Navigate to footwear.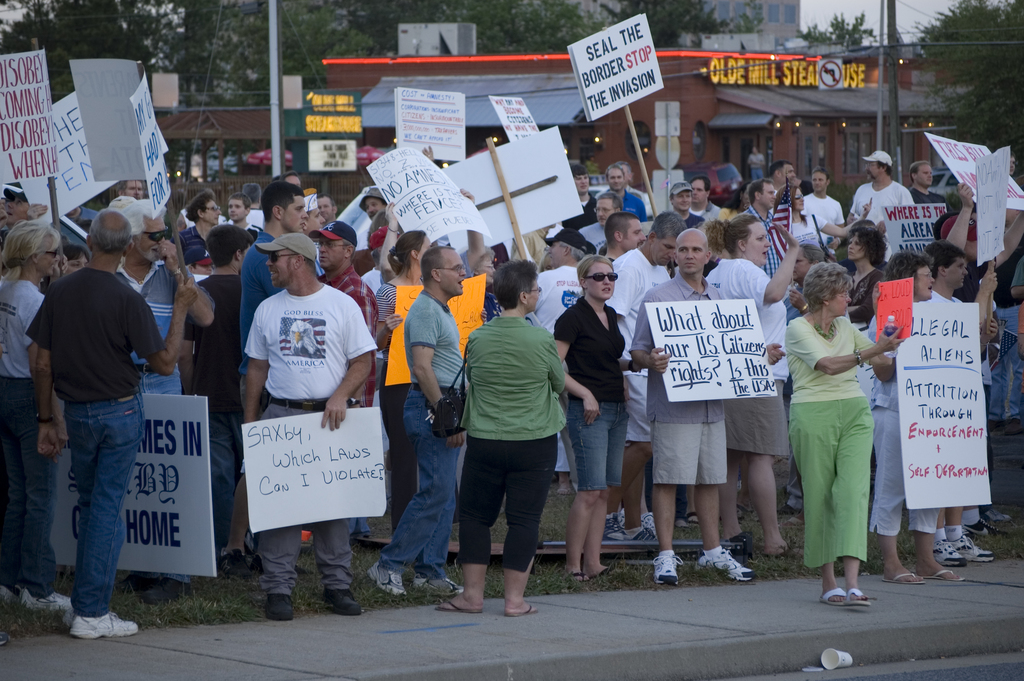
Navigation target: bbox=[689, 547, 751, 586].
